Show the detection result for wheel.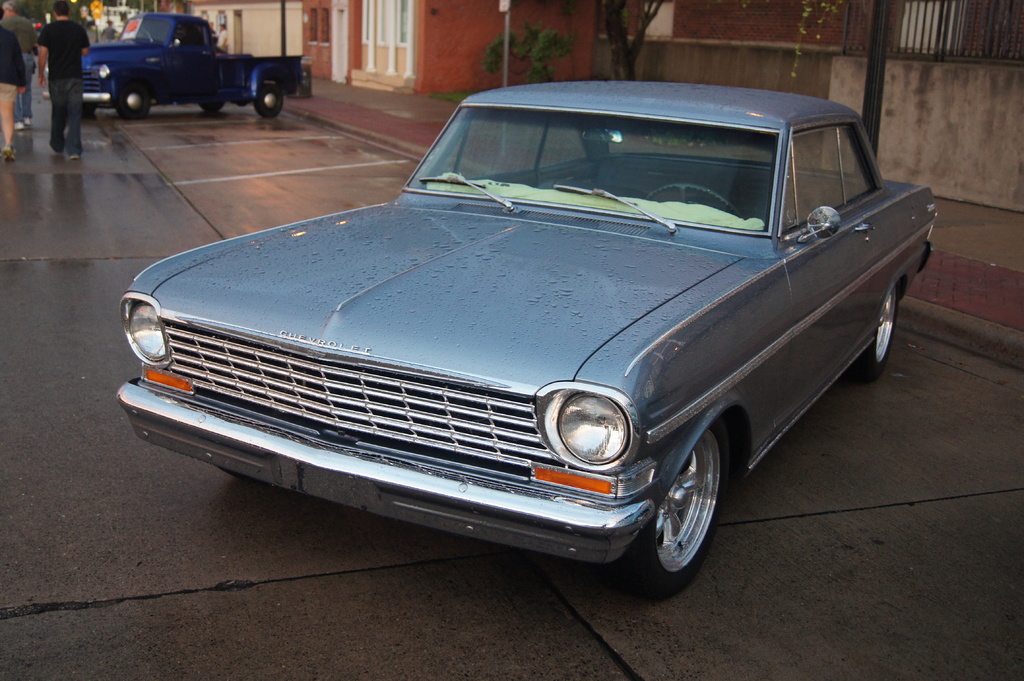
[left=253, top=81, right=284, bottom=115].
